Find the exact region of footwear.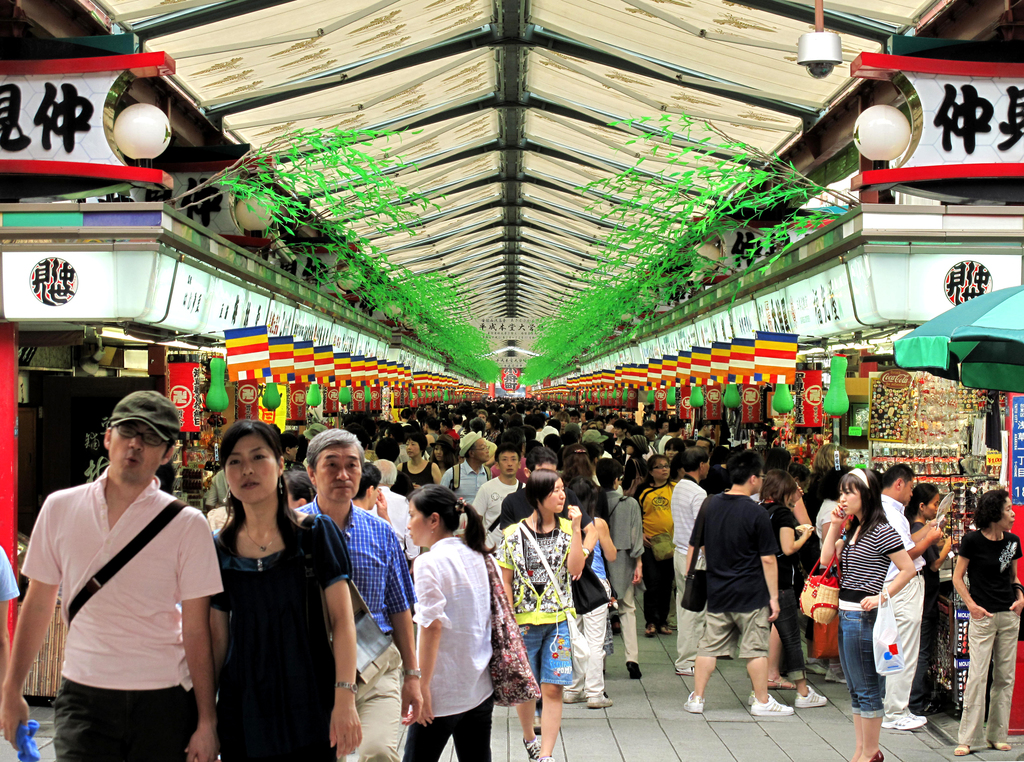
Exact region: box=[657, 625, 676, 637].
